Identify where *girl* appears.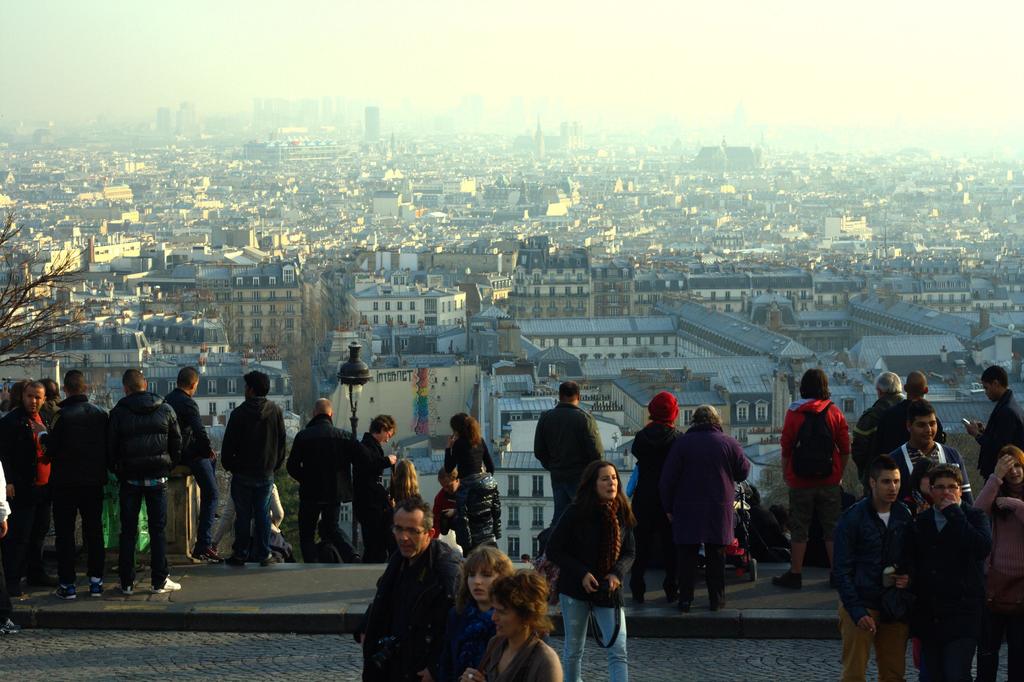
Appears at 977, 451, 1023, 681.
